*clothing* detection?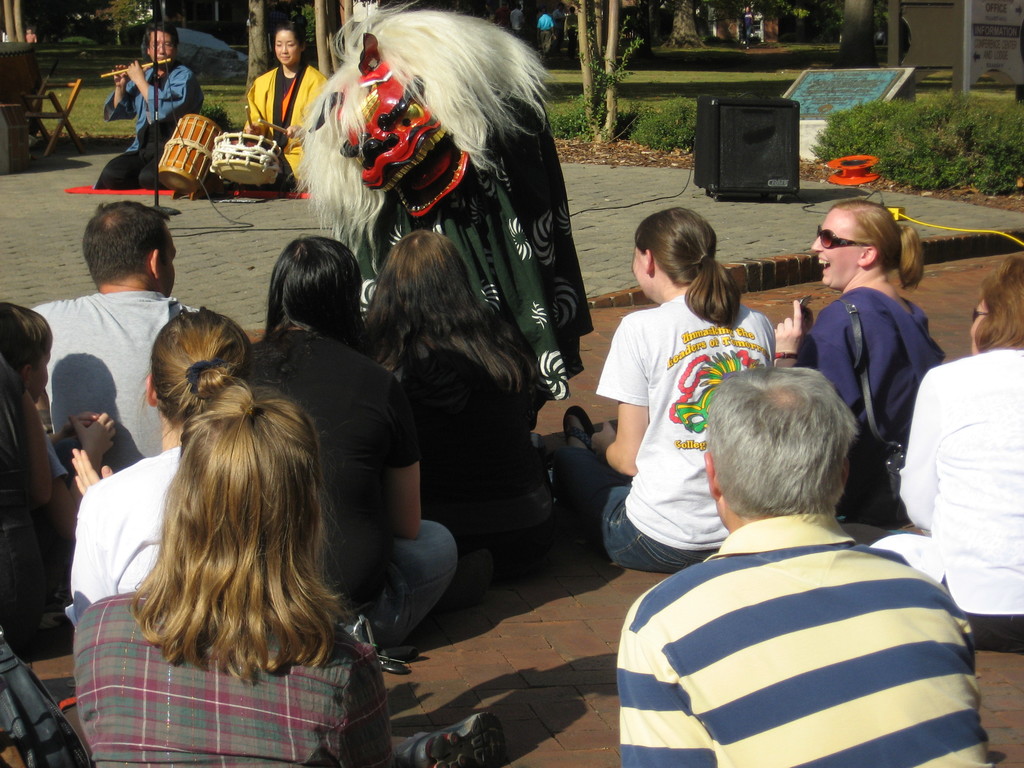
[68, 582, 406, 767]
